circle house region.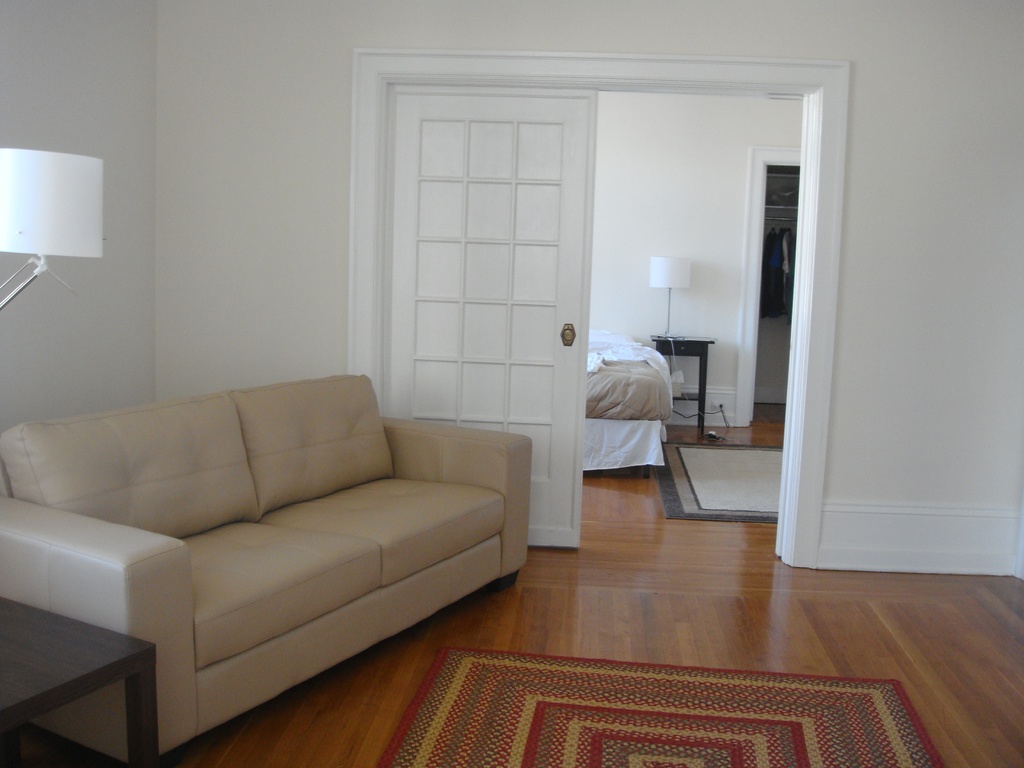
Region: (left=0, top=1, right=1020, bottom=767).
